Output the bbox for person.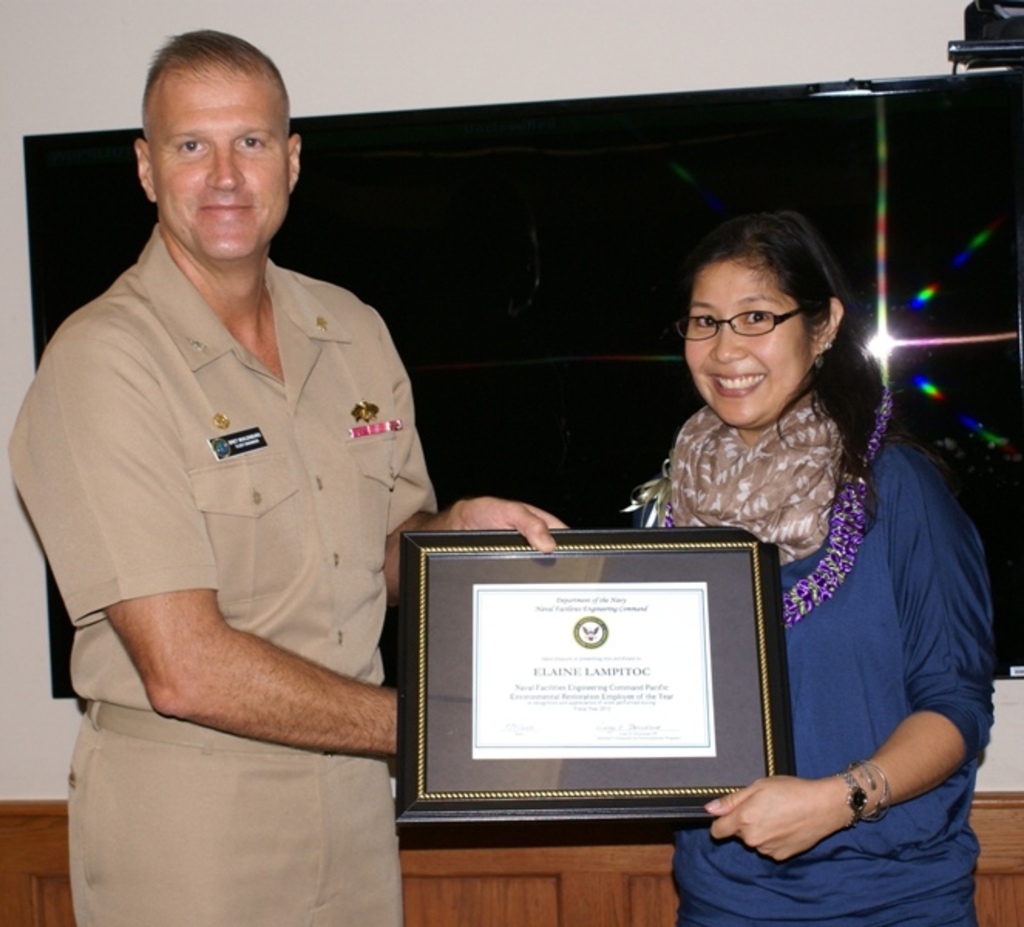
[624,215,996,925].
